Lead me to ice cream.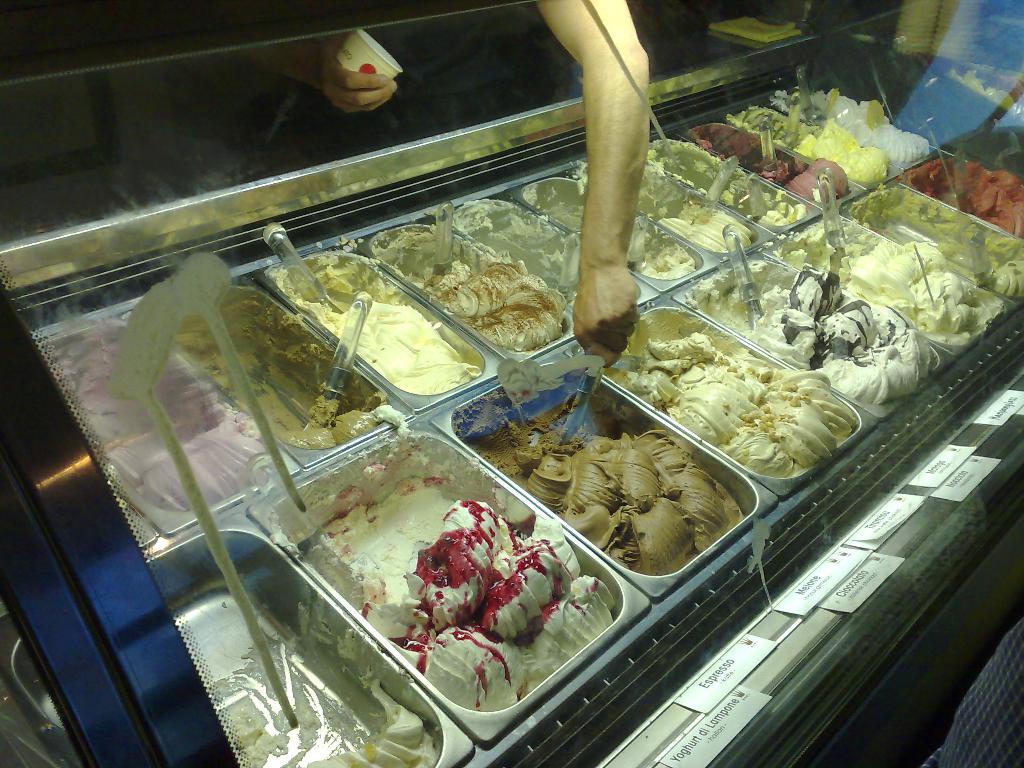
Lead to x1=416, y1=238, x2=576, y2=346.
